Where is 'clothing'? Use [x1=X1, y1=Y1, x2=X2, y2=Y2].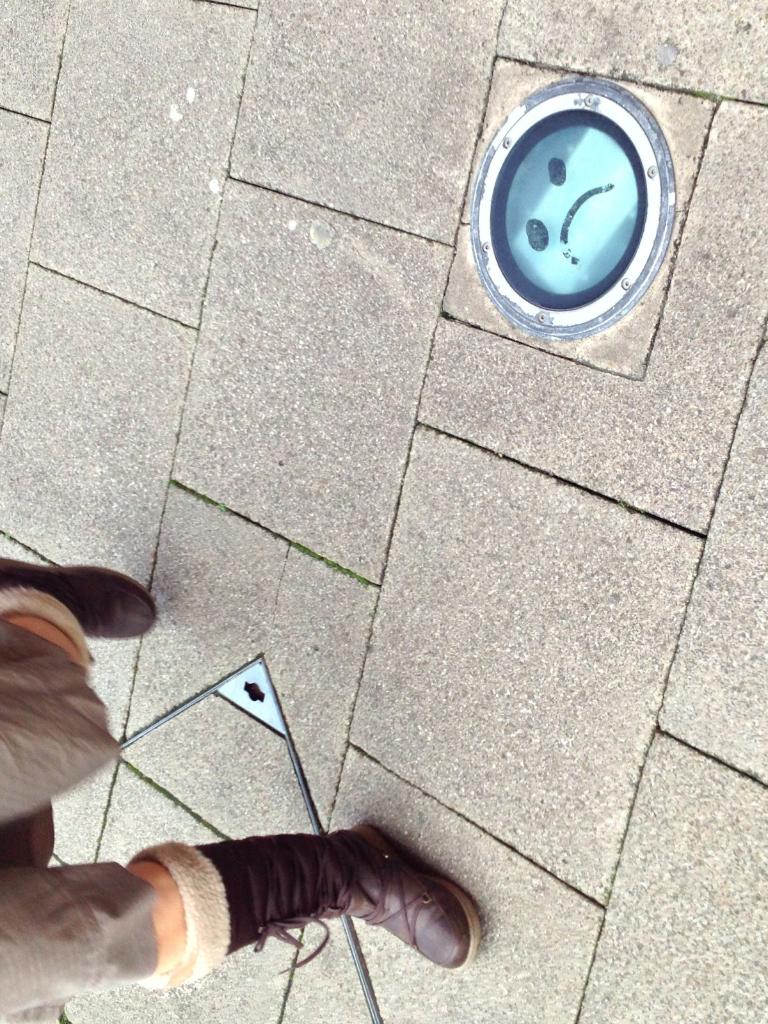
[x1=0, y1=543, x2=243, y2=1021].
